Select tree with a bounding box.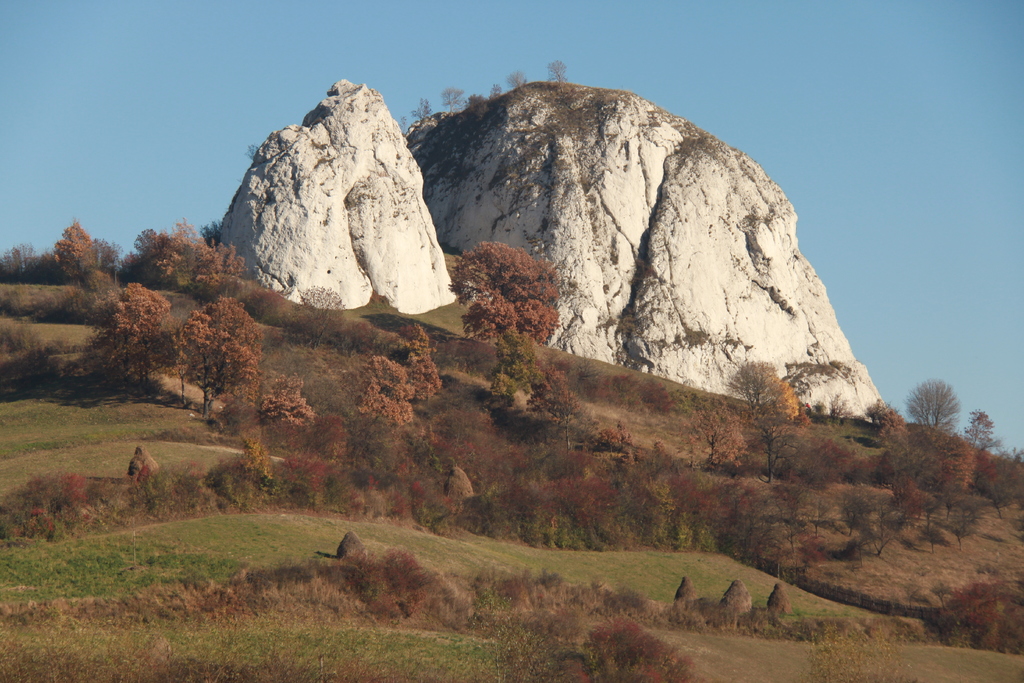
box(92, 233, 131, 278).
